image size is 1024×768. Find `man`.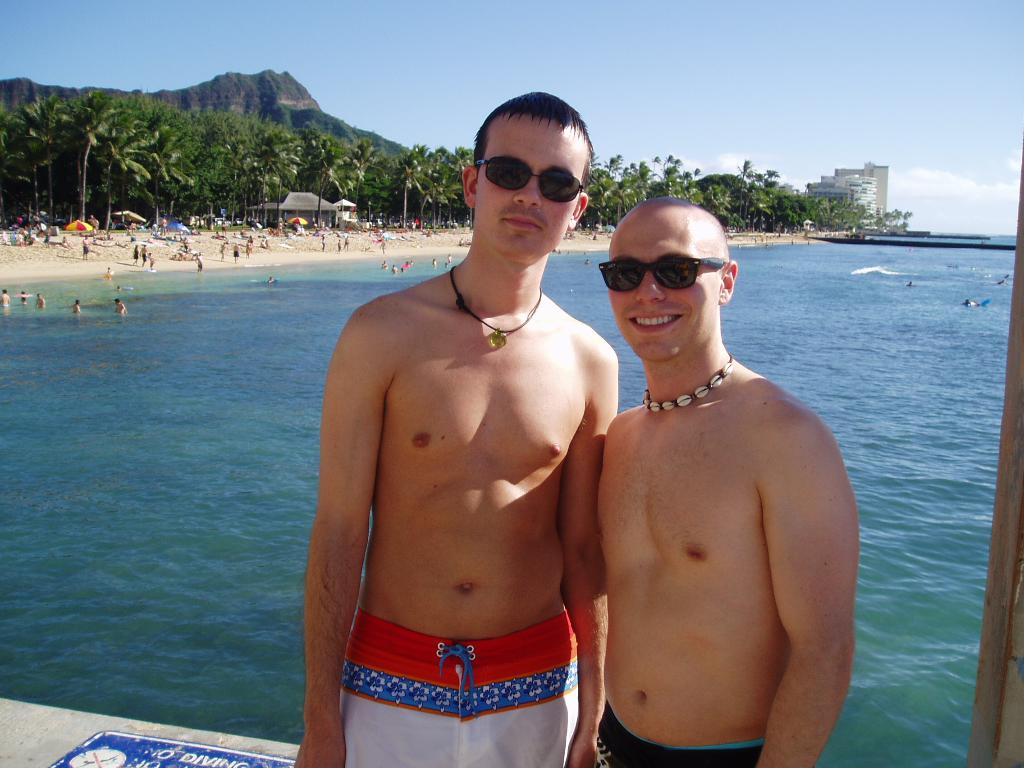
35:292:47:307.
